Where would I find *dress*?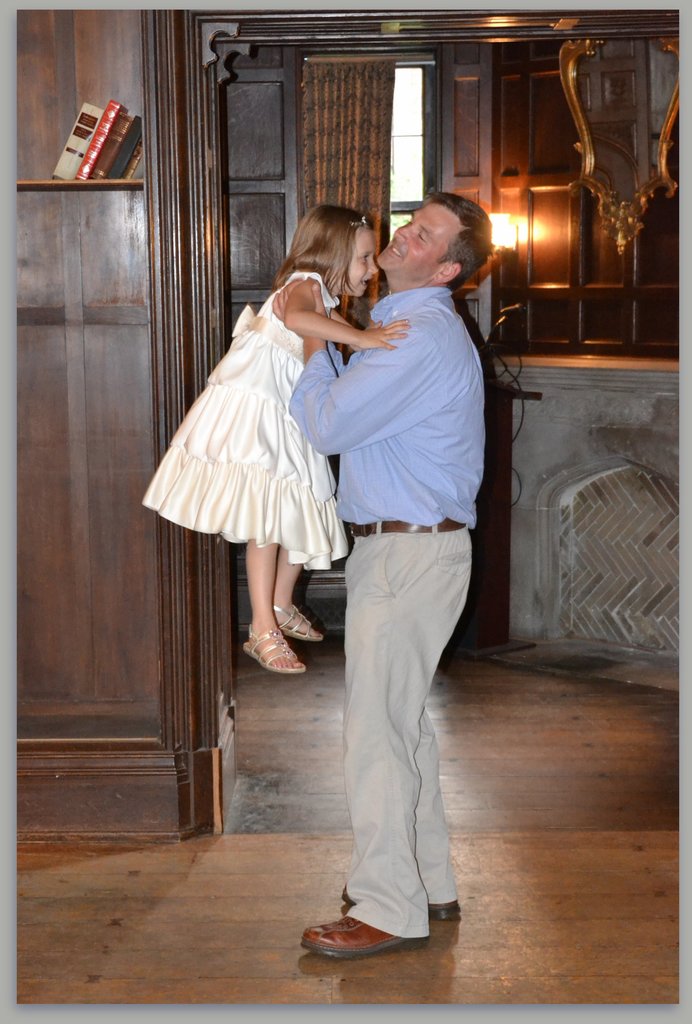
At select_region(137, 270, 349, 571).
